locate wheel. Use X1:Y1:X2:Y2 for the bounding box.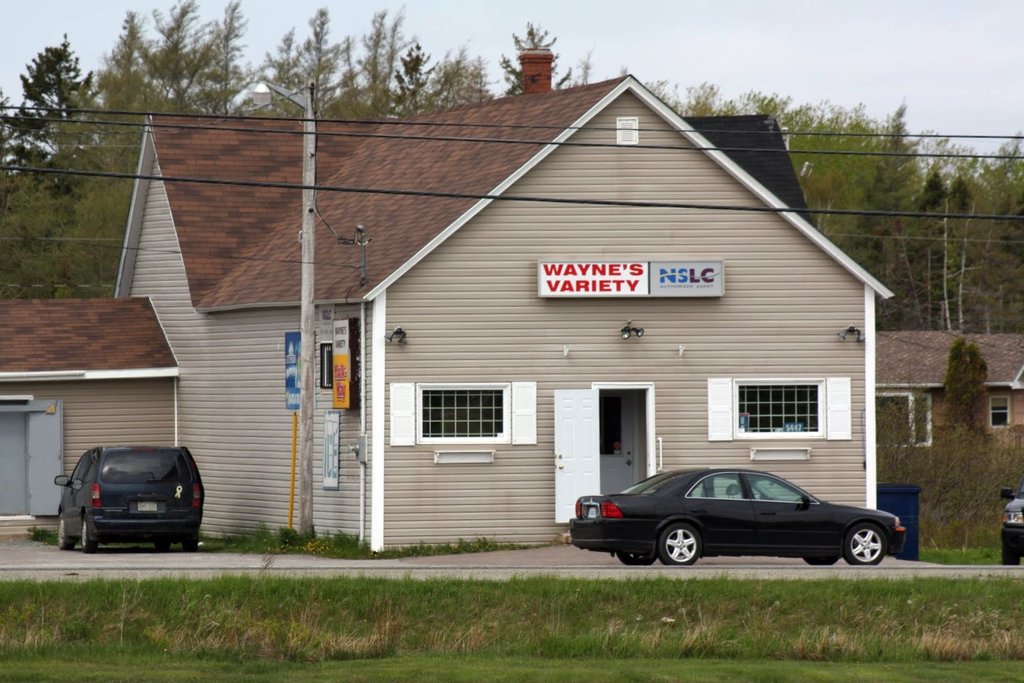
1002:540:1019:564.
